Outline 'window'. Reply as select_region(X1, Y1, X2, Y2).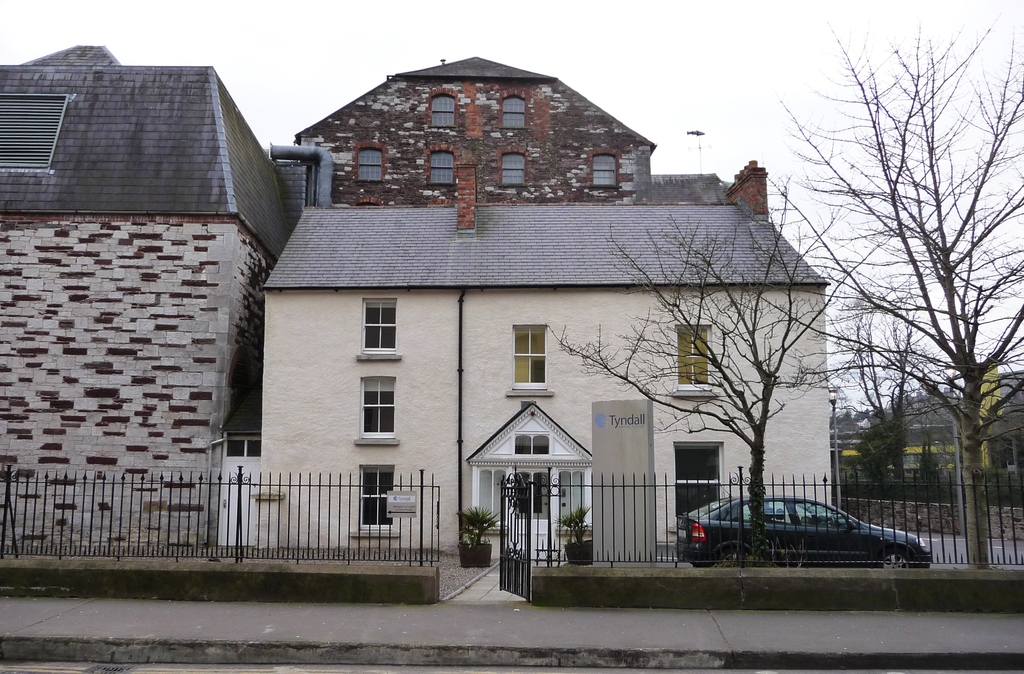
select_region(511, 325, 548, 385).
